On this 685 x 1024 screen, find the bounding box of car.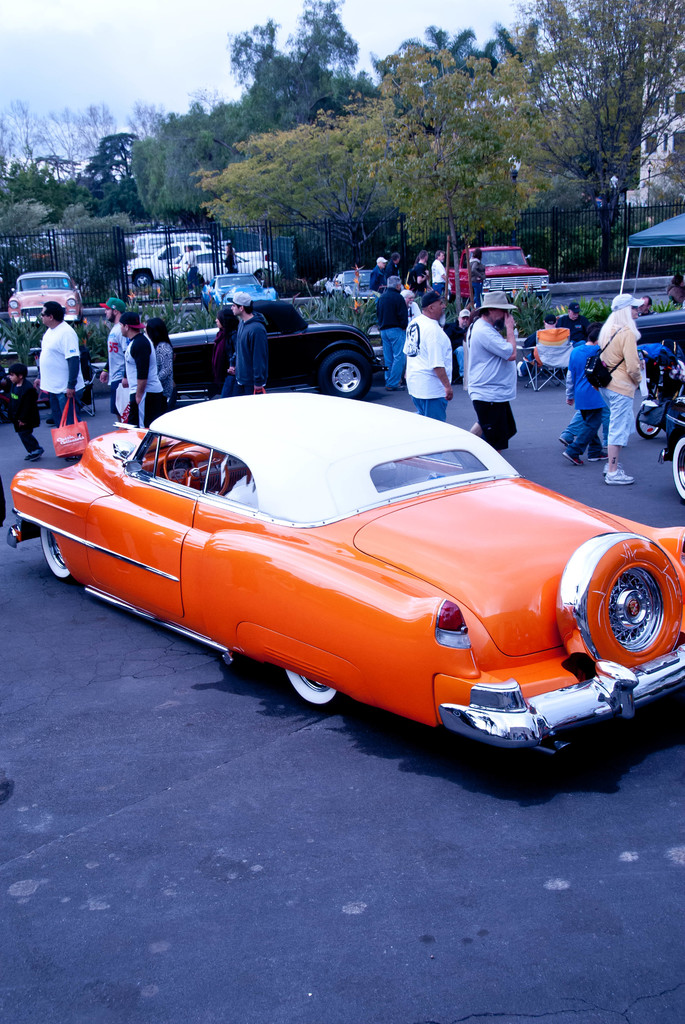
Bounding box: 175/252/223/299.
